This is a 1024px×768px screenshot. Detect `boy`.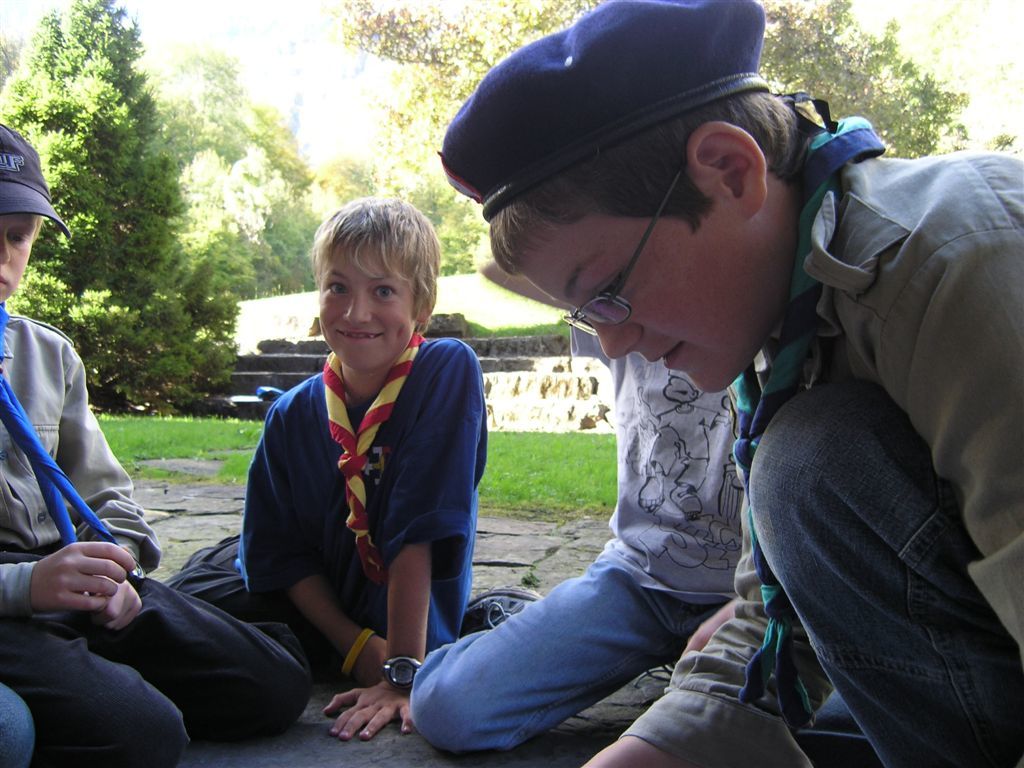
l=406, t=223, r=744, b=752.
